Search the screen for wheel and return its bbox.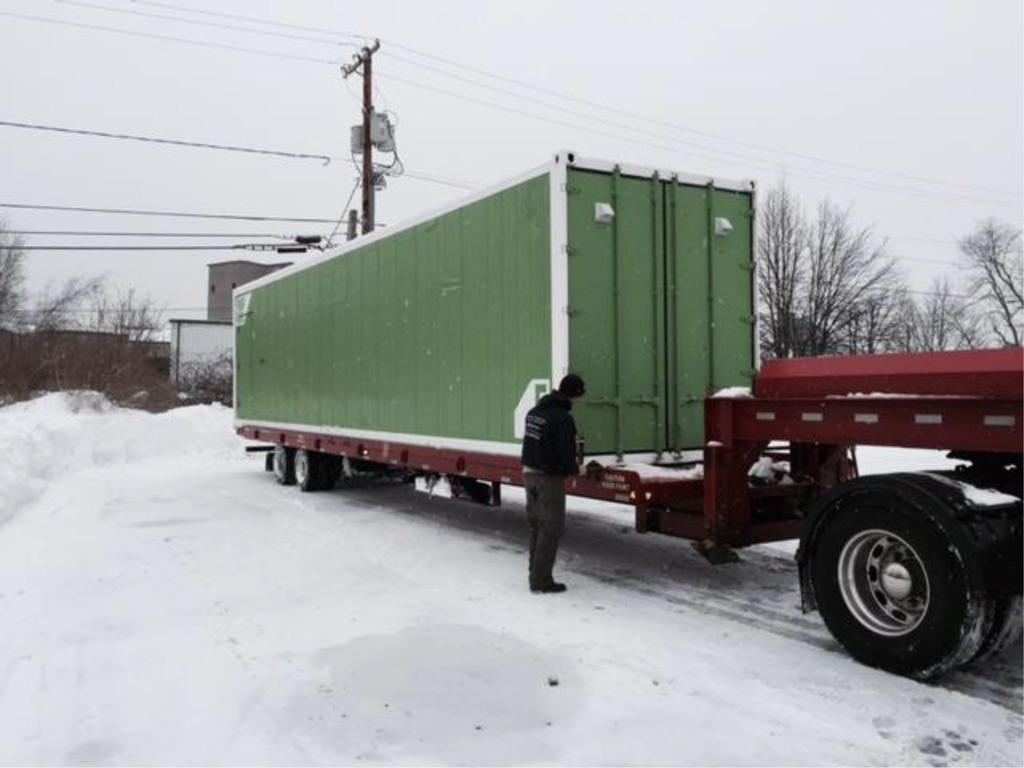
Found: (left=961, top=511, right=1023, bottom=668).
